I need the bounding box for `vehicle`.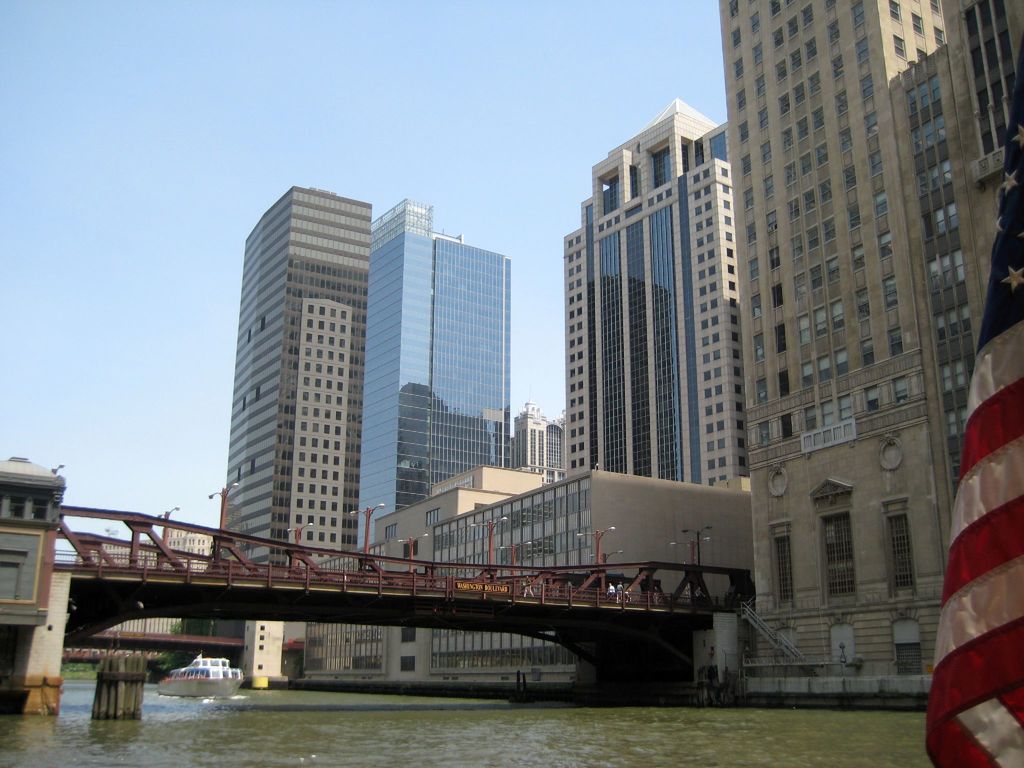
Here it is: 157,655,246,698.
